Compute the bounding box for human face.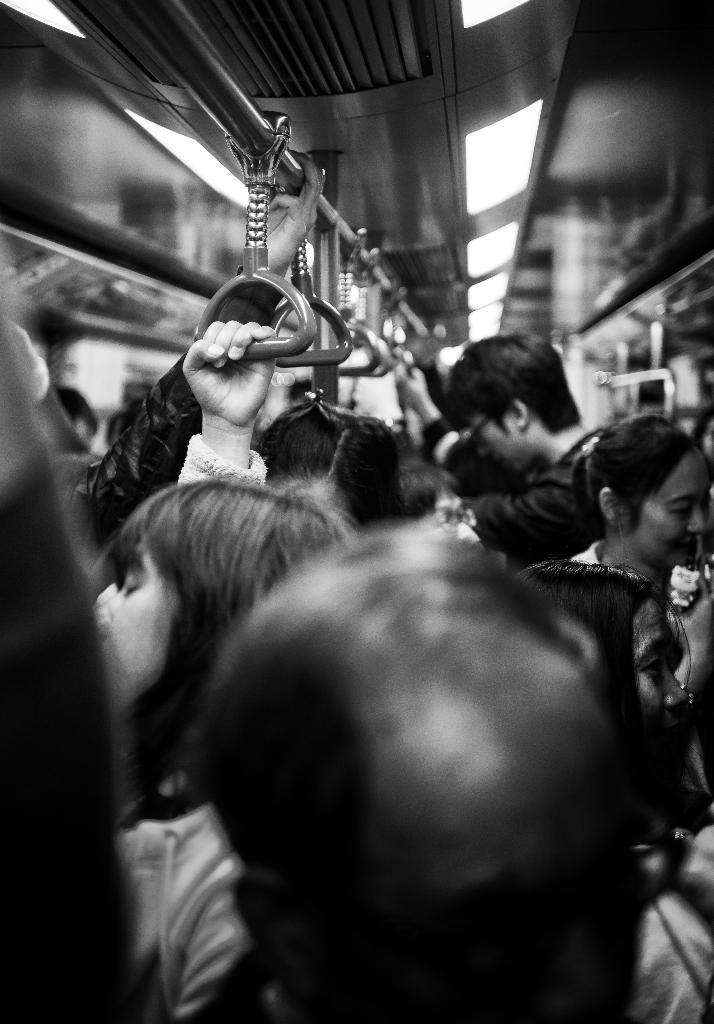
471 409 534 477.
